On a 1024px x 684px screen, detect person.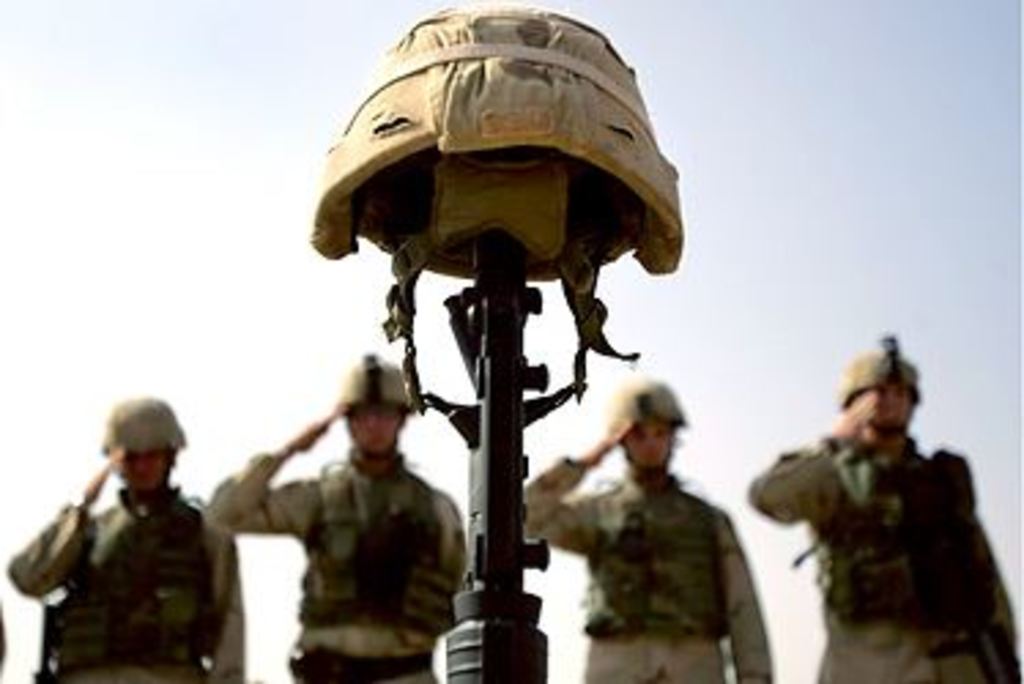
[203, 347, 468, 681].
